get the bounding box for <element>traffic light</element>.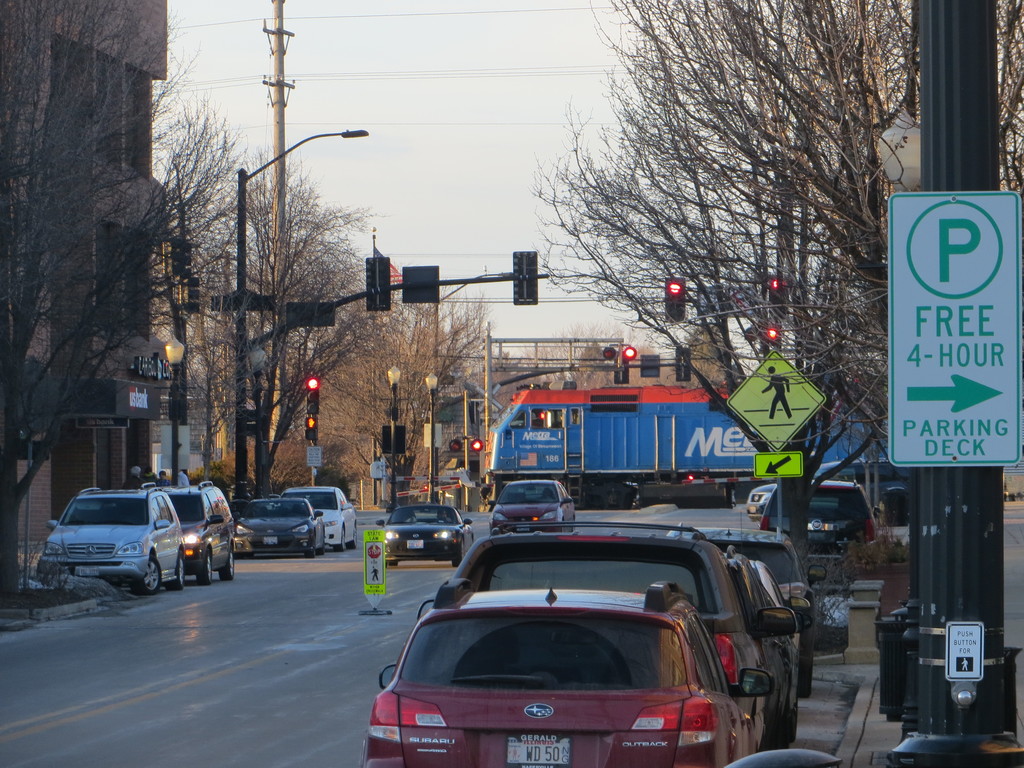
(305, 418, 319, 439).
